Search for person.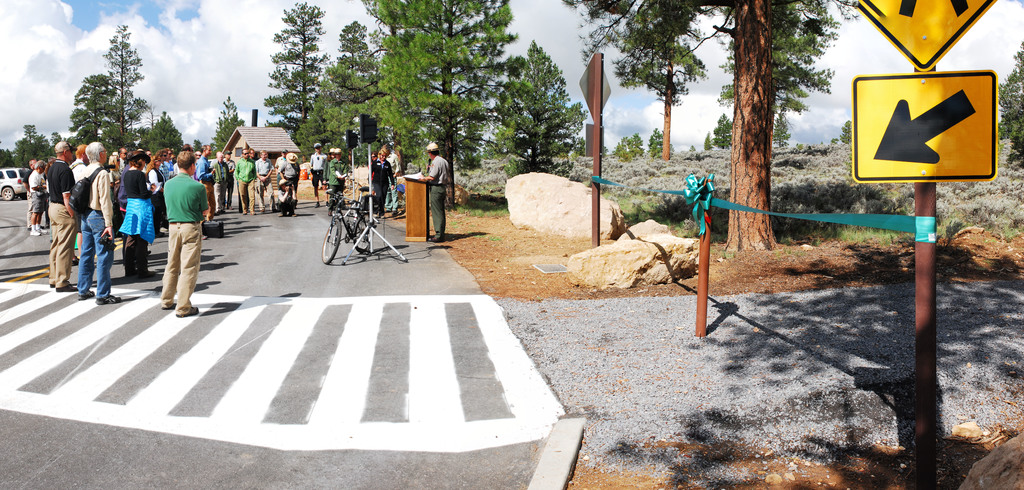
Found at select_region(369, 145, 397, 213).
